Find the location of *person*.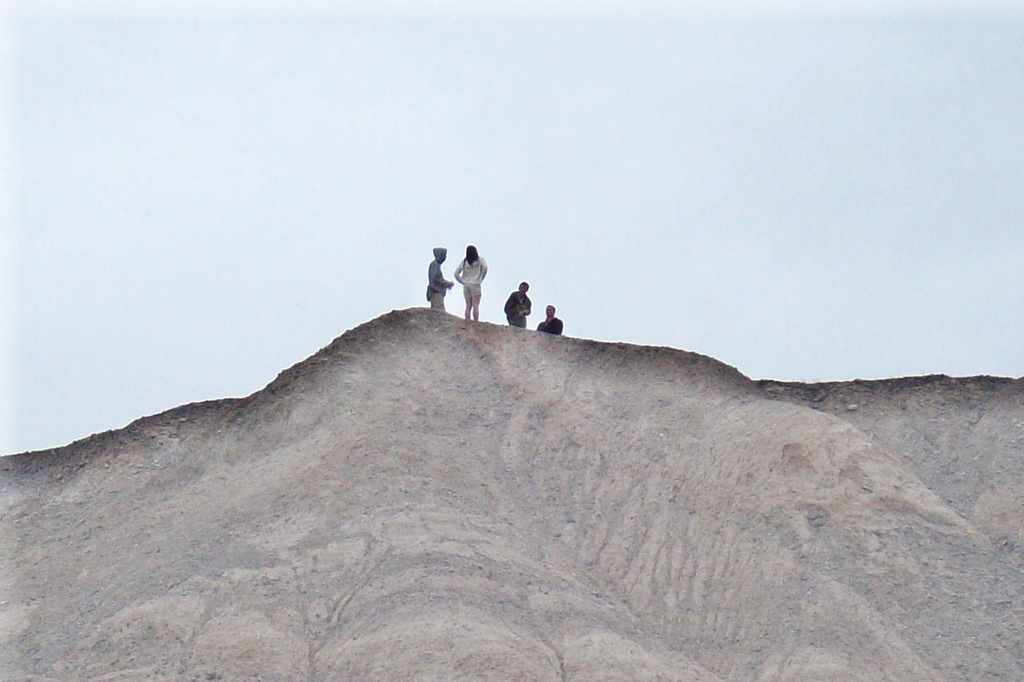
Location: <bbox>427, 248, 454, 312</bbox>.
